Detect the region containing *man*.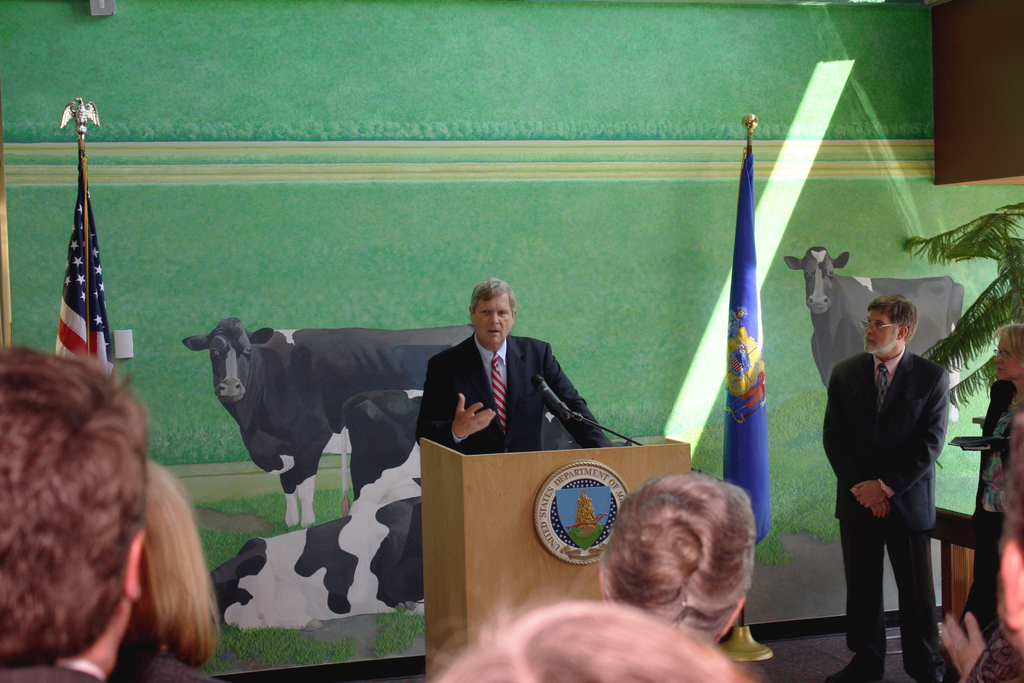
region(592, 465, 760, 639).
